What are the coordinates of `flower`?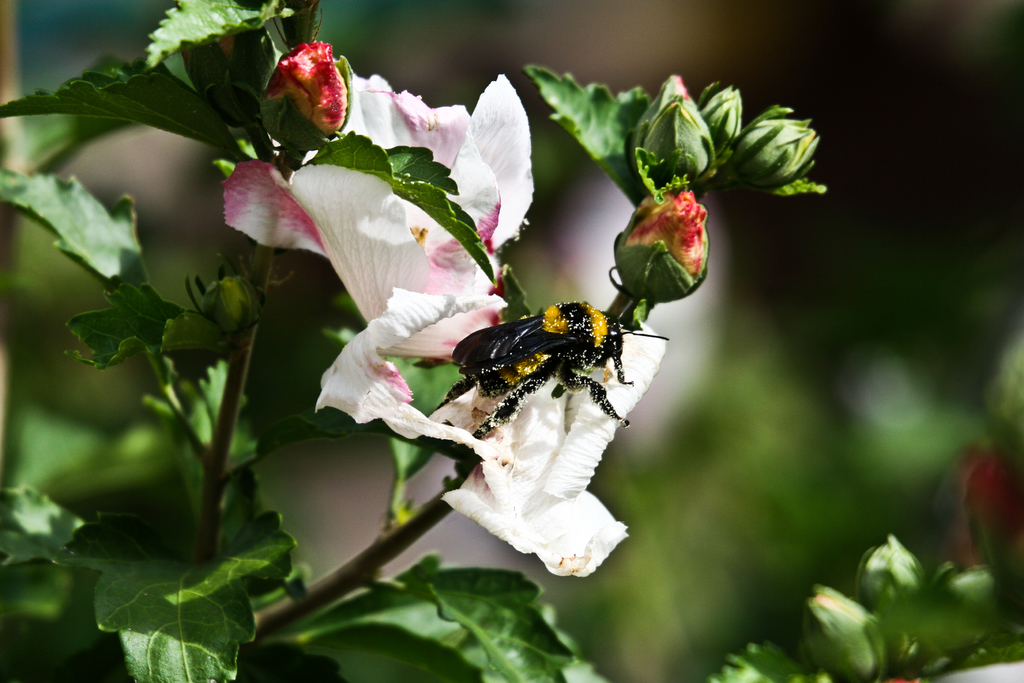
select_region(259, 38, 352, 153).
